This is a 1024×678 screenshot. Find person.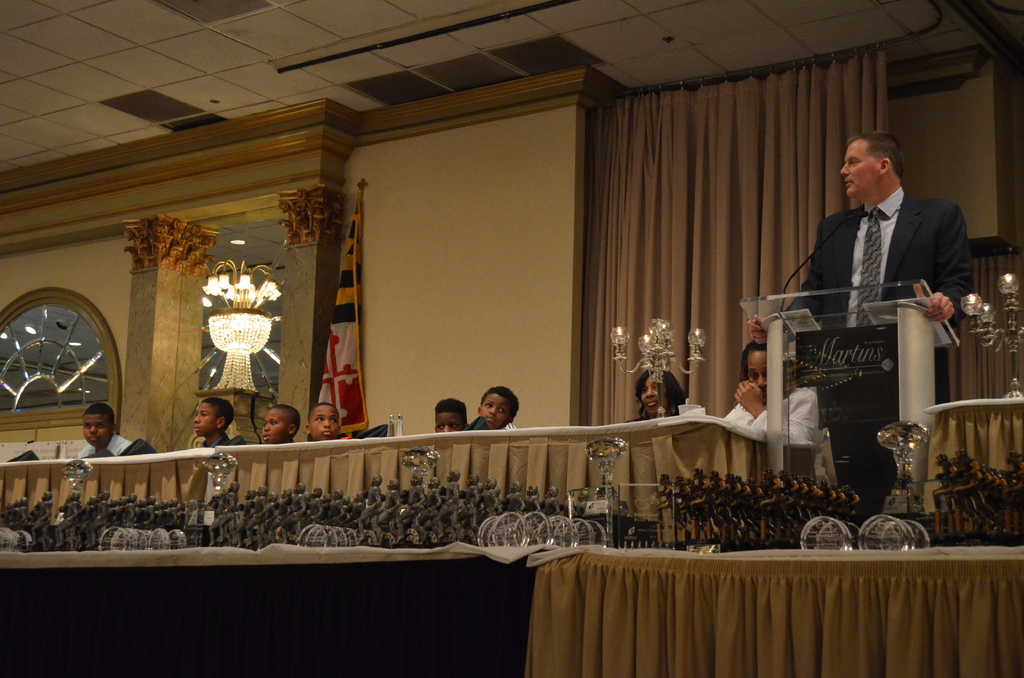
Bounding box: detection(737, 133, 966, 331).
